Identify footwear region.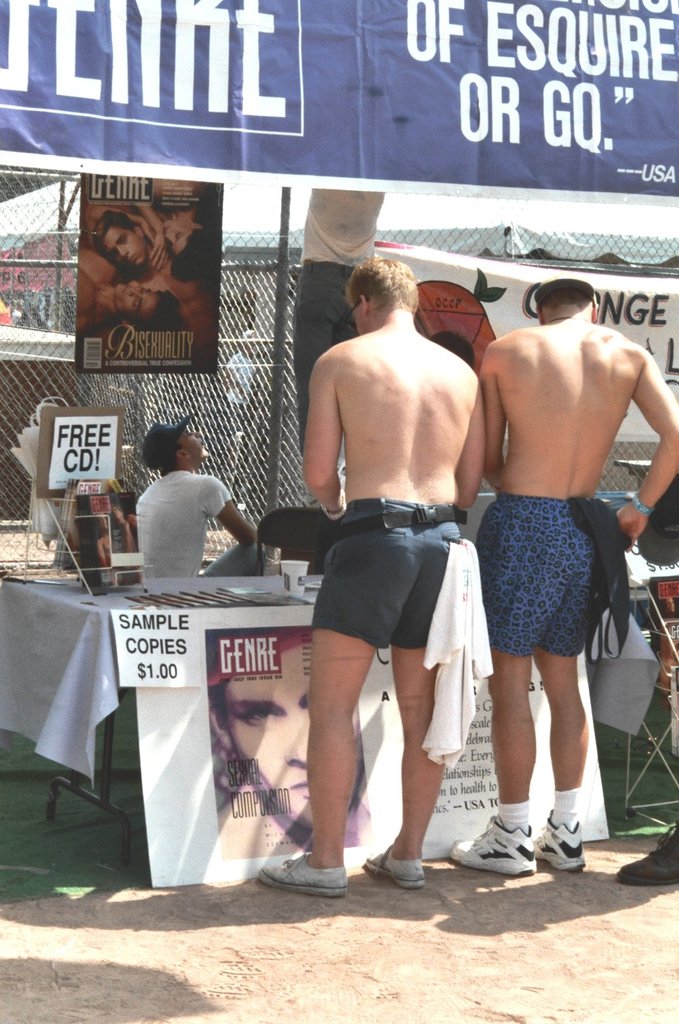
Region: bbox=[439, 808, 596, 887].
